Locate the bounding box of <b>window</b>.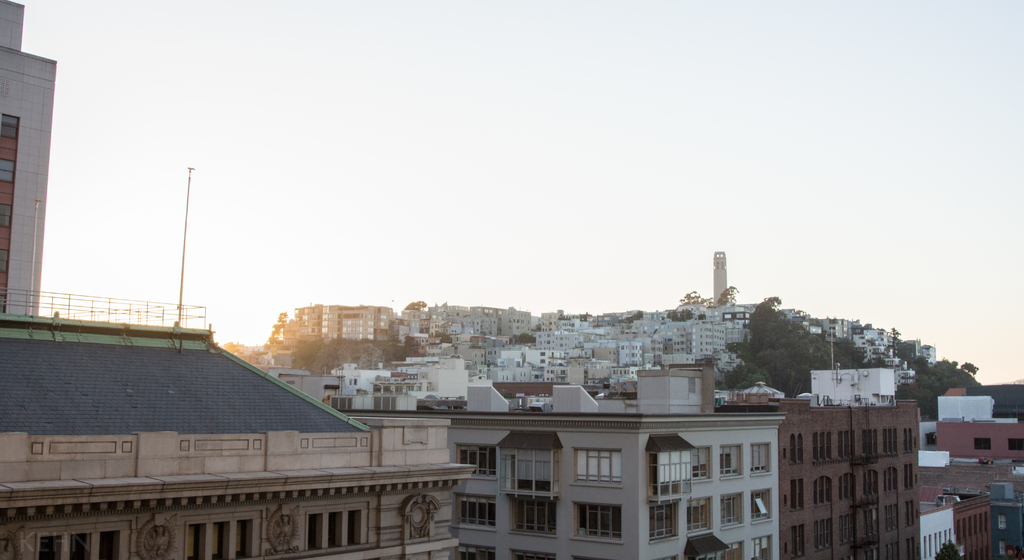
Bounding box: x1=973, y1=436, x2=992, y2=449.
